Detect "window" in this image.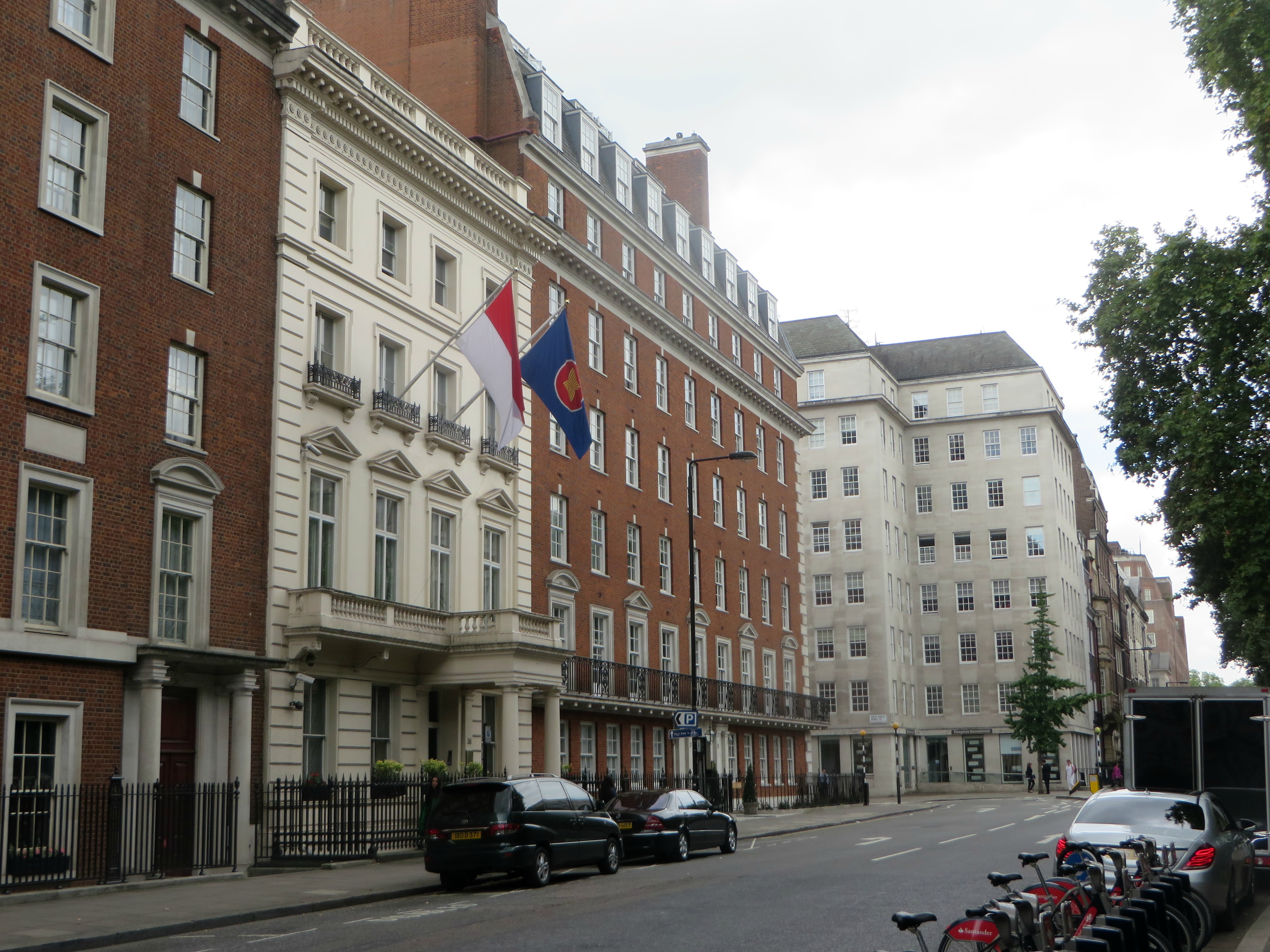
Detection: 50:109:67:145.
